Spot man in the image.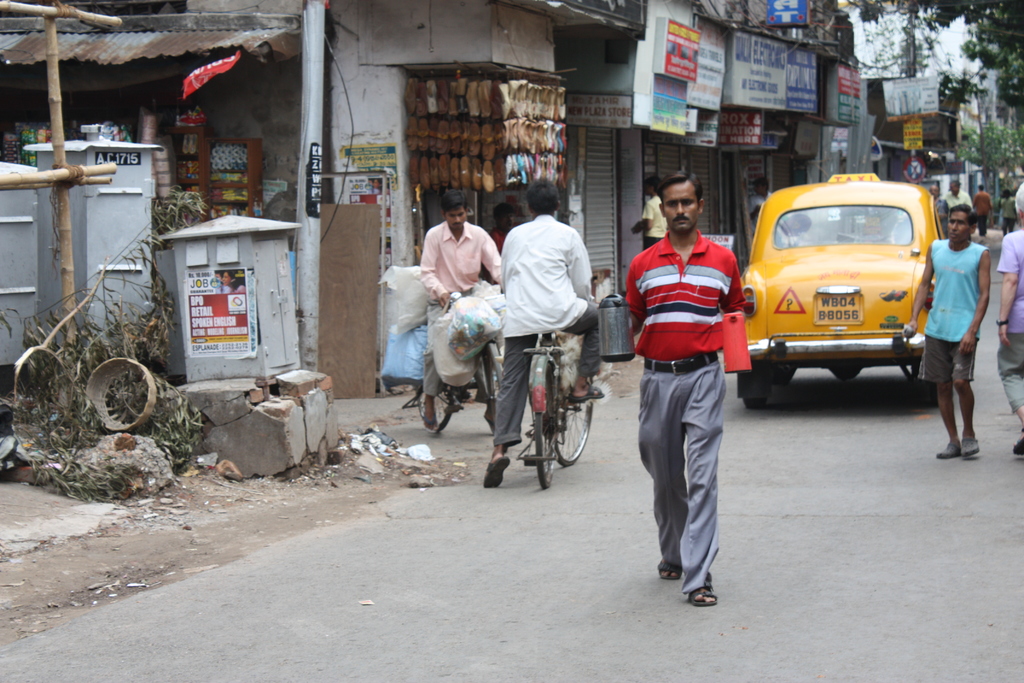
man found at (left=945, top=179, right=972, bottom=212).
